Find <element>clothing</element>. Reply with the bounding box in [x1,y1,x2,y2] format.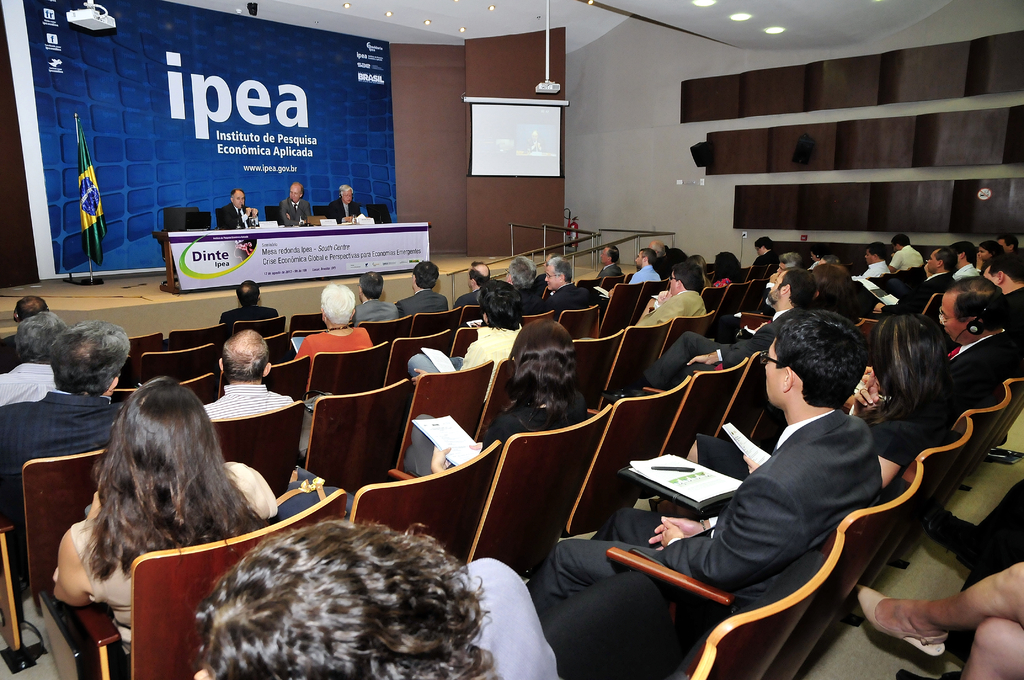
[407,387,584,480].
